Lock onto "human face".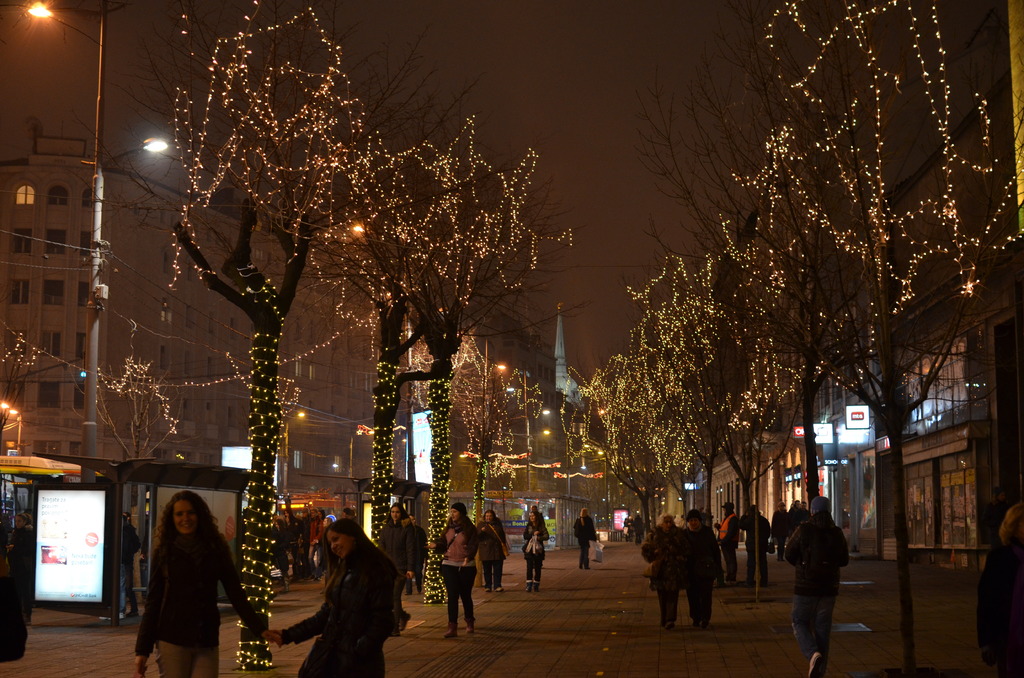
Locked: x1=392, y1=506, x2=399, y2=520.
